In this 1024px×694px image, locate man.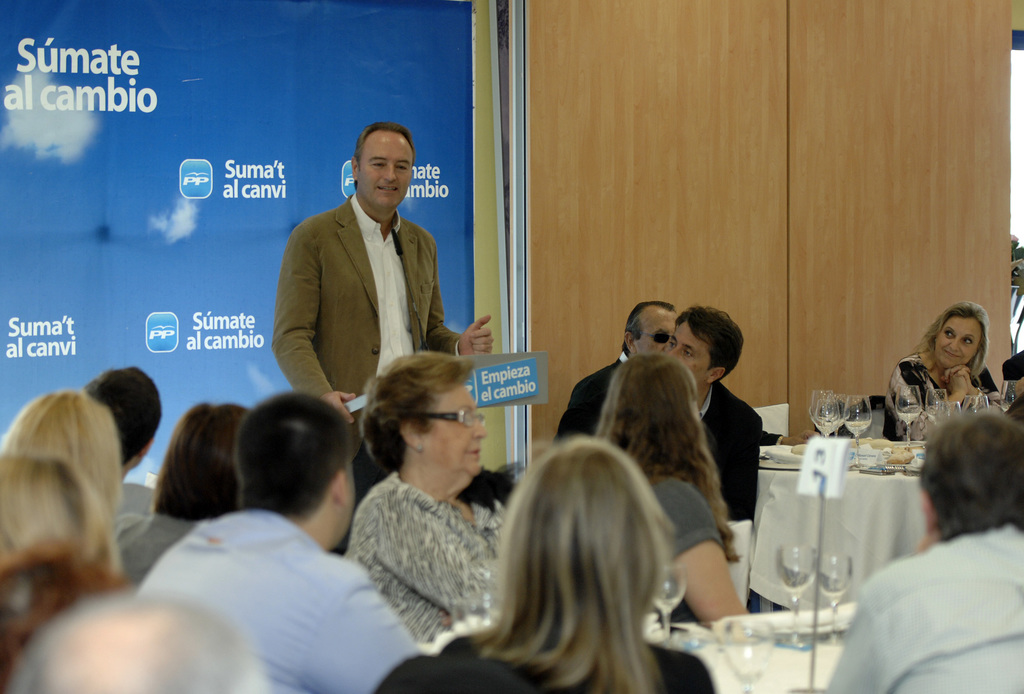
Bounding box: (550, 302, 689, 440).
